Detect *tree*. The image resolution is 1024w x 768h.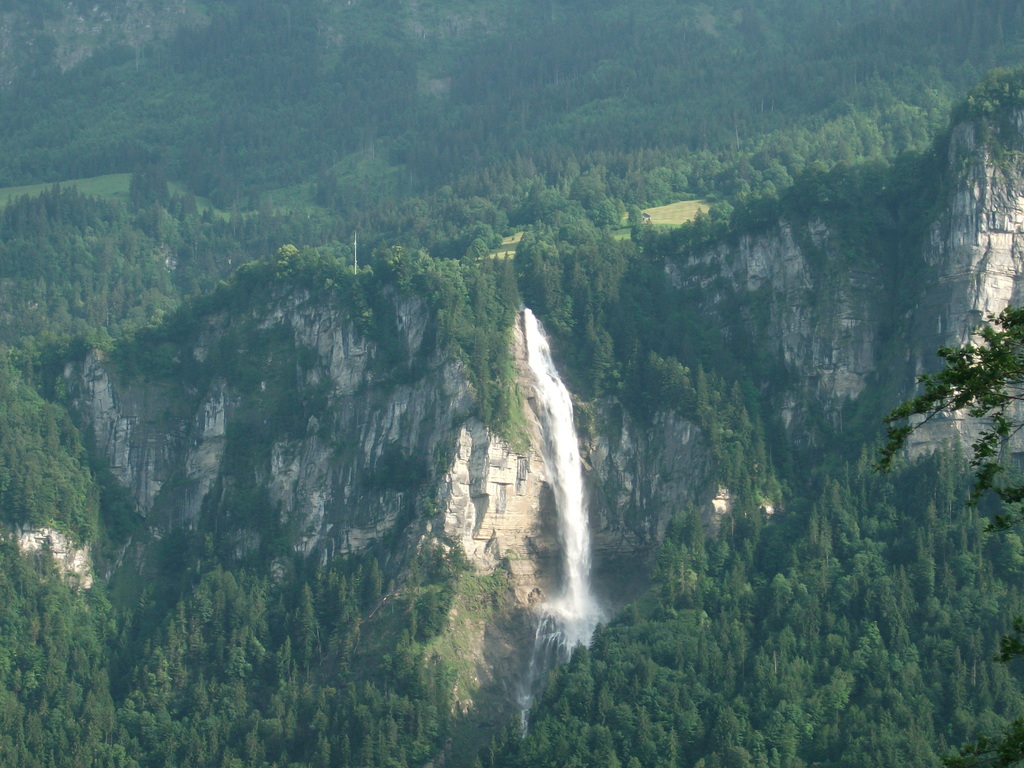
locate(899, 308, 1017, 465).
